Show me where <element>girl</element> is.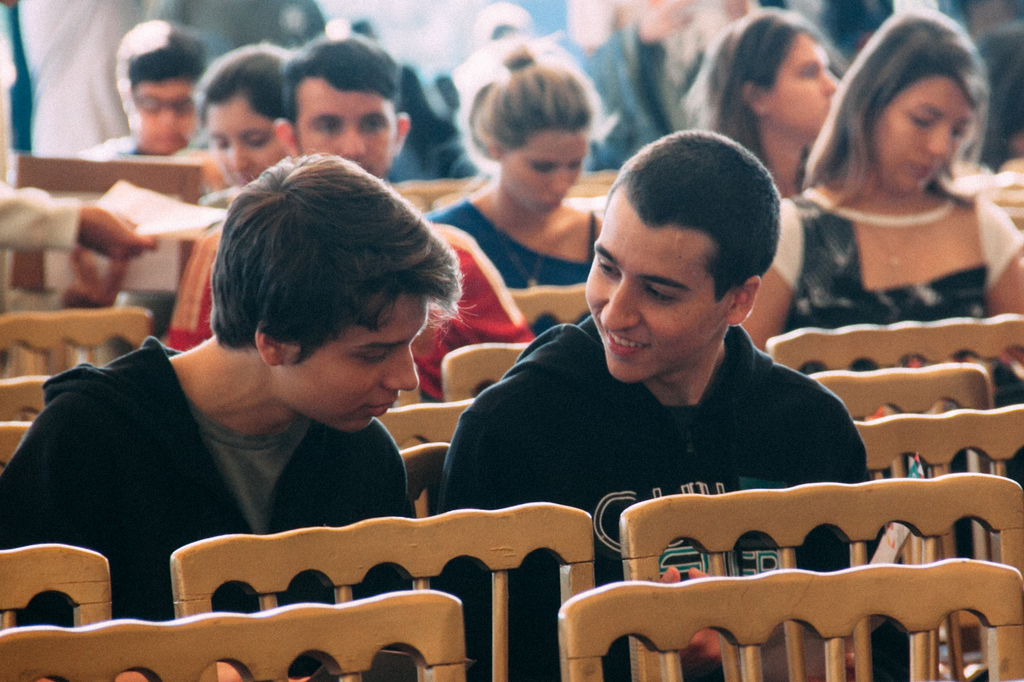
<element>girl</element> is at 732,1,1023,350.
